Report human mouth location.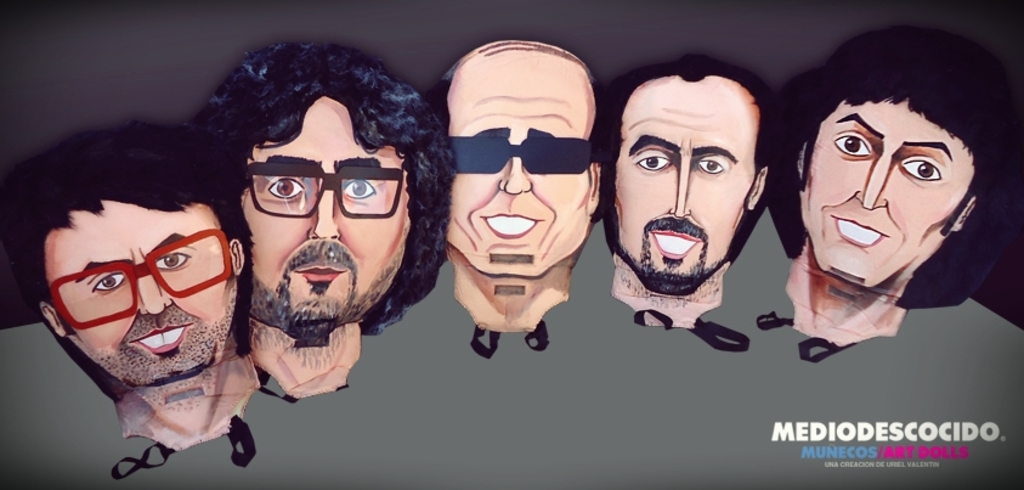
Report: {"left": 134, "top": 331, "right": 188, "bottom": 359}.
